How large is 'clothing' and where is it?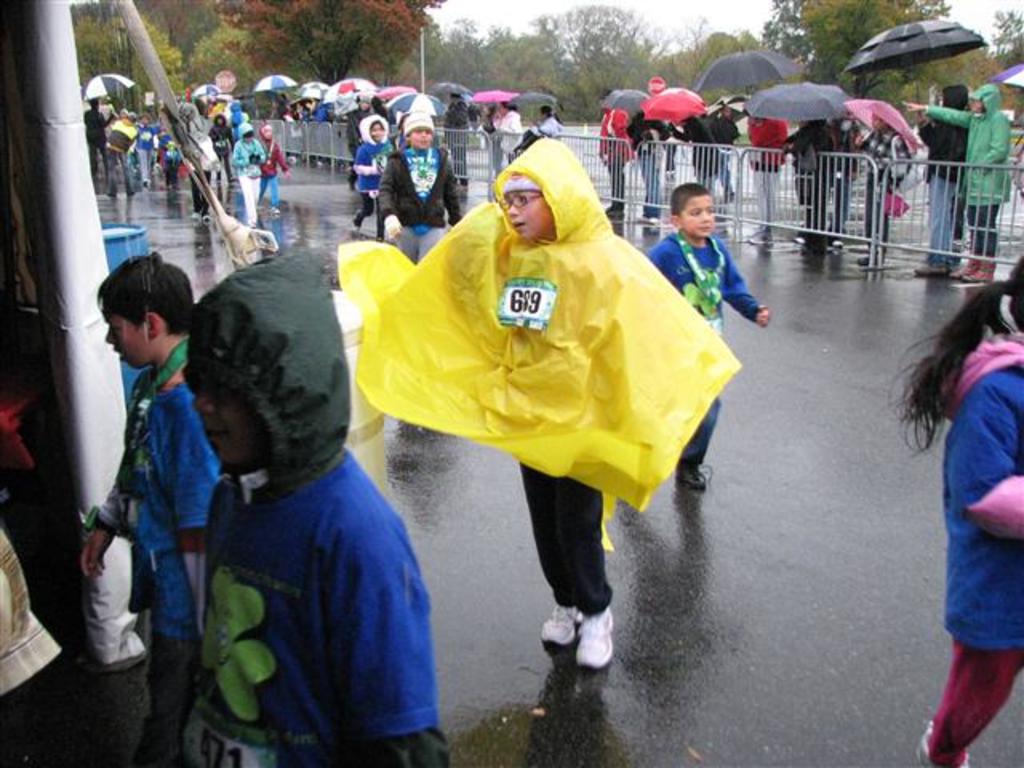
Bounding box: [923, 83, 1011, 261].
